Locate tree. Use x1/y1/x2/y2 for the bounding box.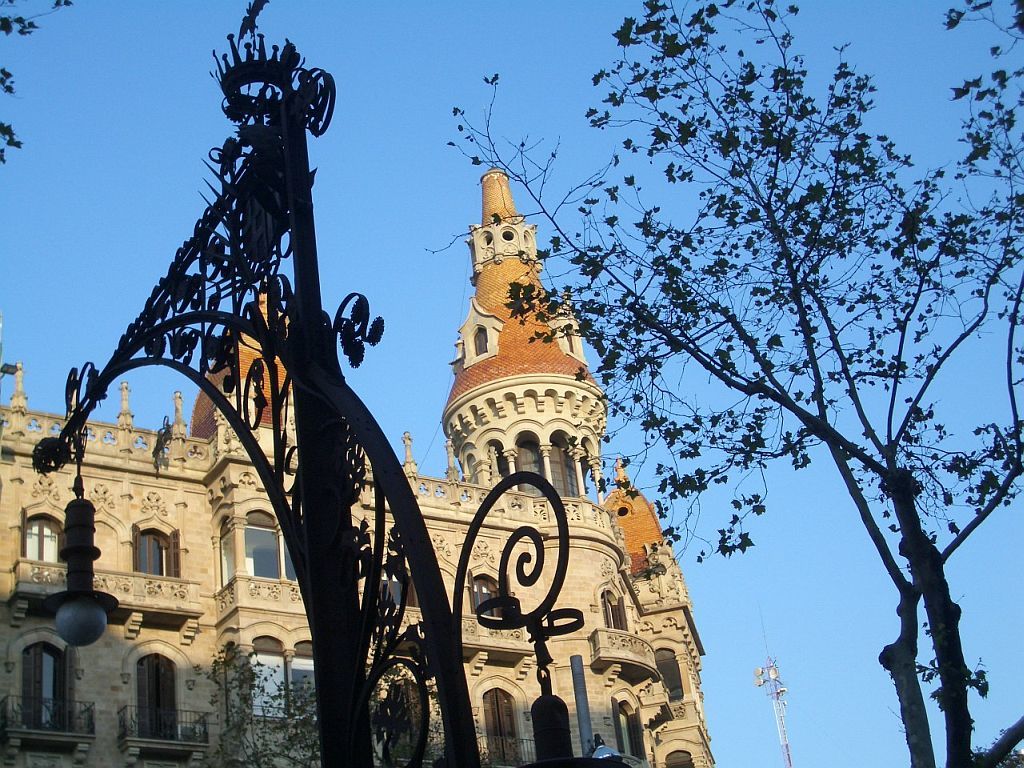
0/0/78/158.
